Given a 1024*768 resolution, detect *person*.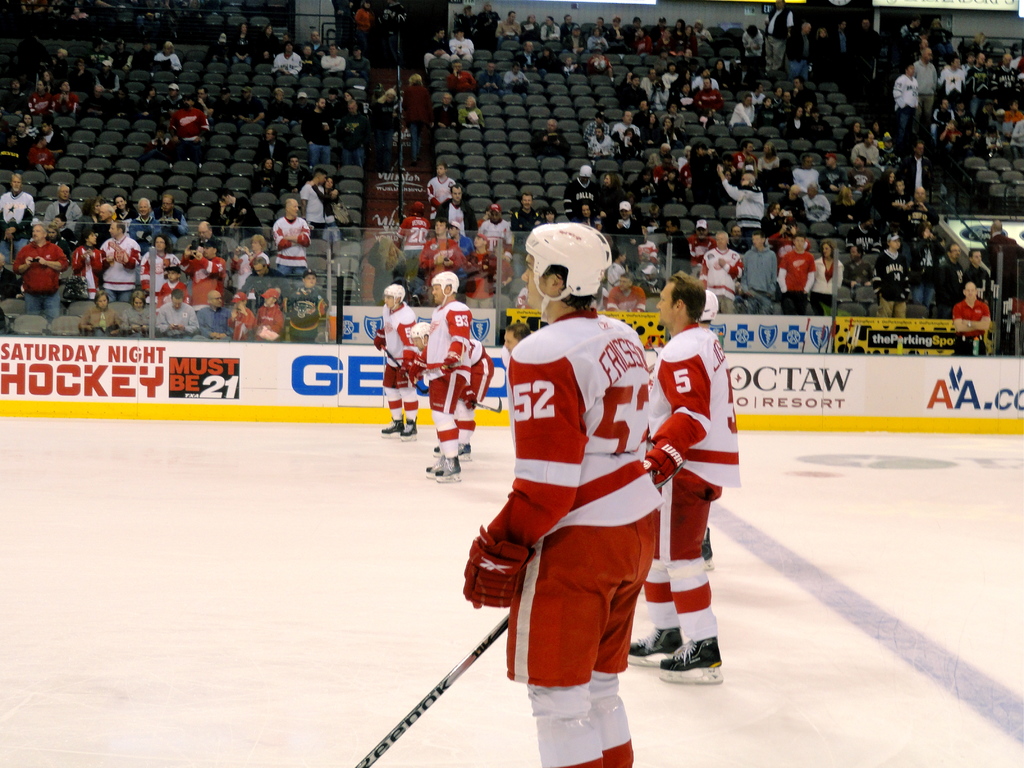
box=[657, 119, 682, 148].
